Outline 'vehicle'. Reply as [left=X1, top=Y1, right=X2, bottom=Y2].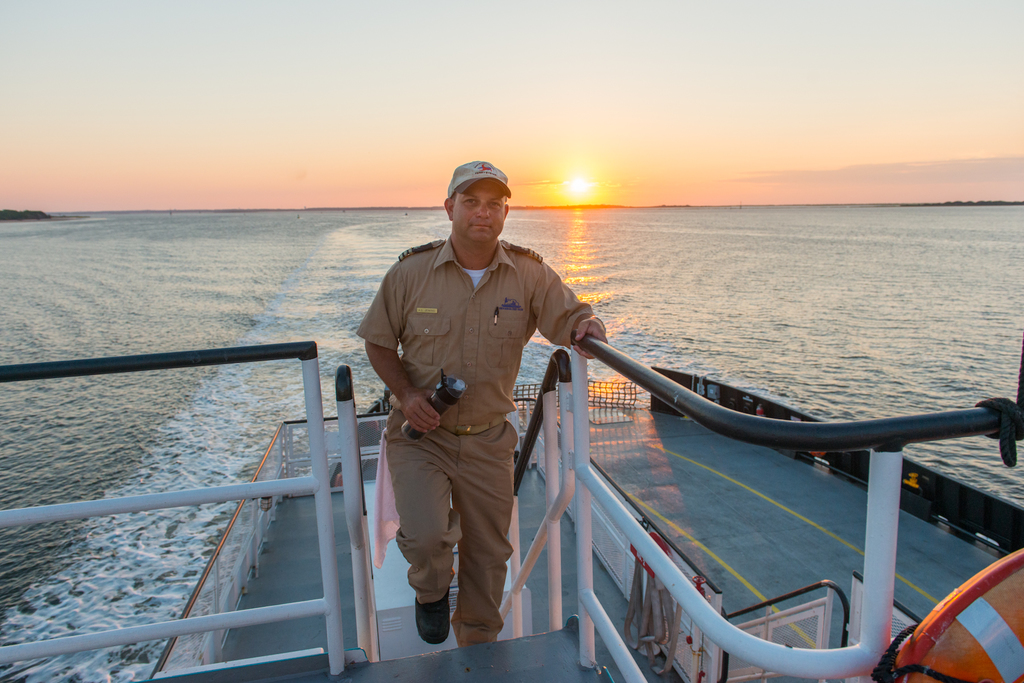
[left=0, top=337, right=1023, bottom=682].
